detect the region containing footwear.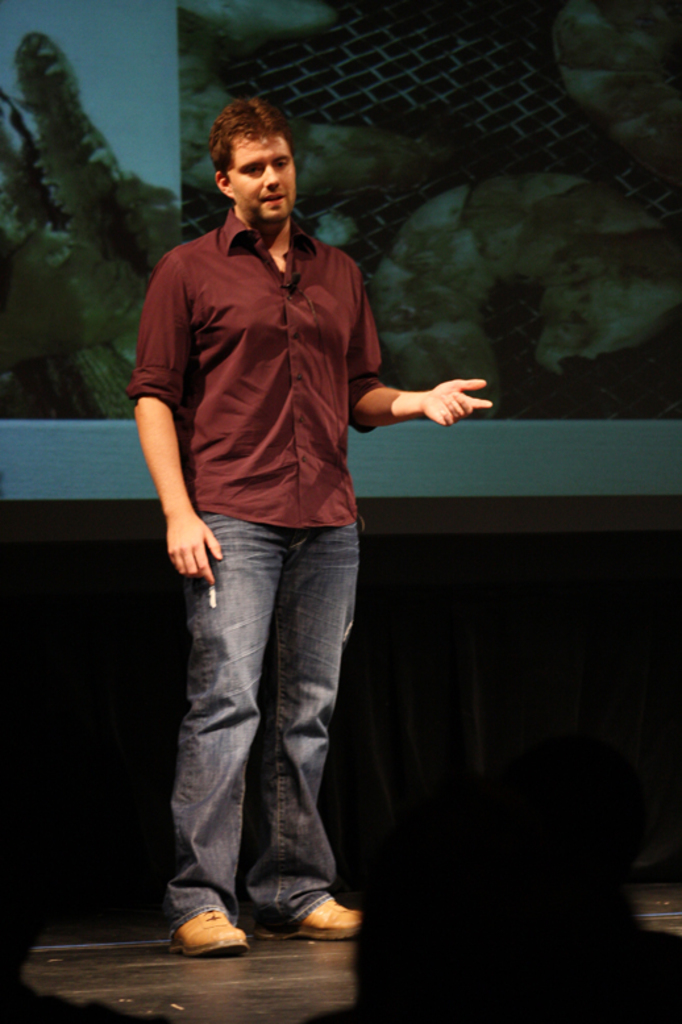
258/891/358/941.
